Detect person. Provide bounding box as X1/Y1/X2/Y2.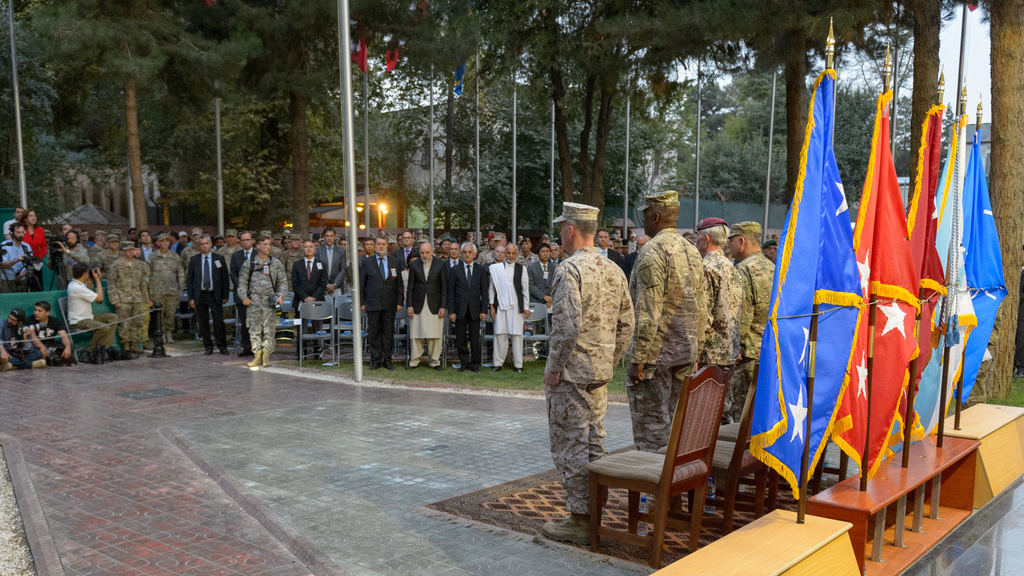
682/214/750/492.
